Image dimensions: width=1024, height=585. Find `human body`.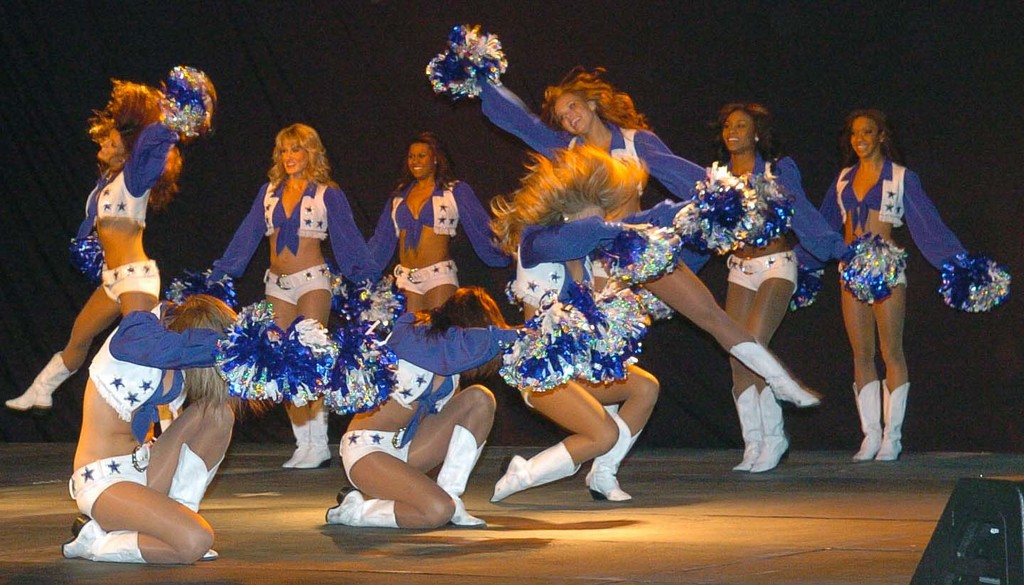
bbox(819, 117, 964, 480).
